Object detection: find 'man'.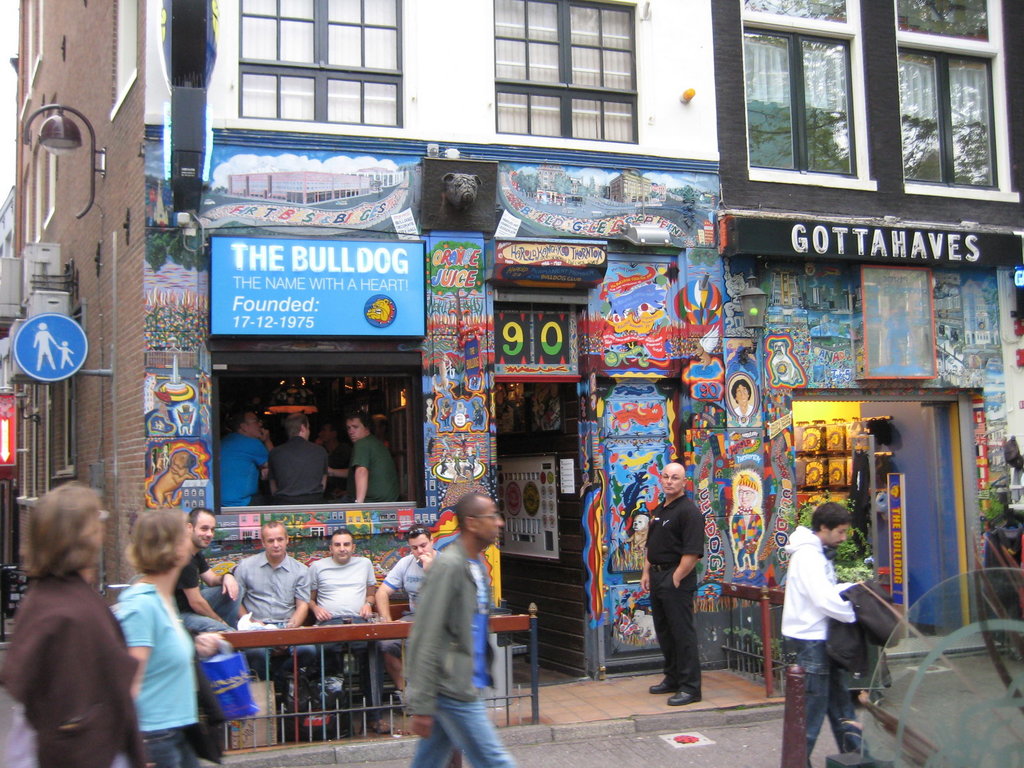
{"x1": 374, "y1": 522, "x2": 443, "y2": 710}.
